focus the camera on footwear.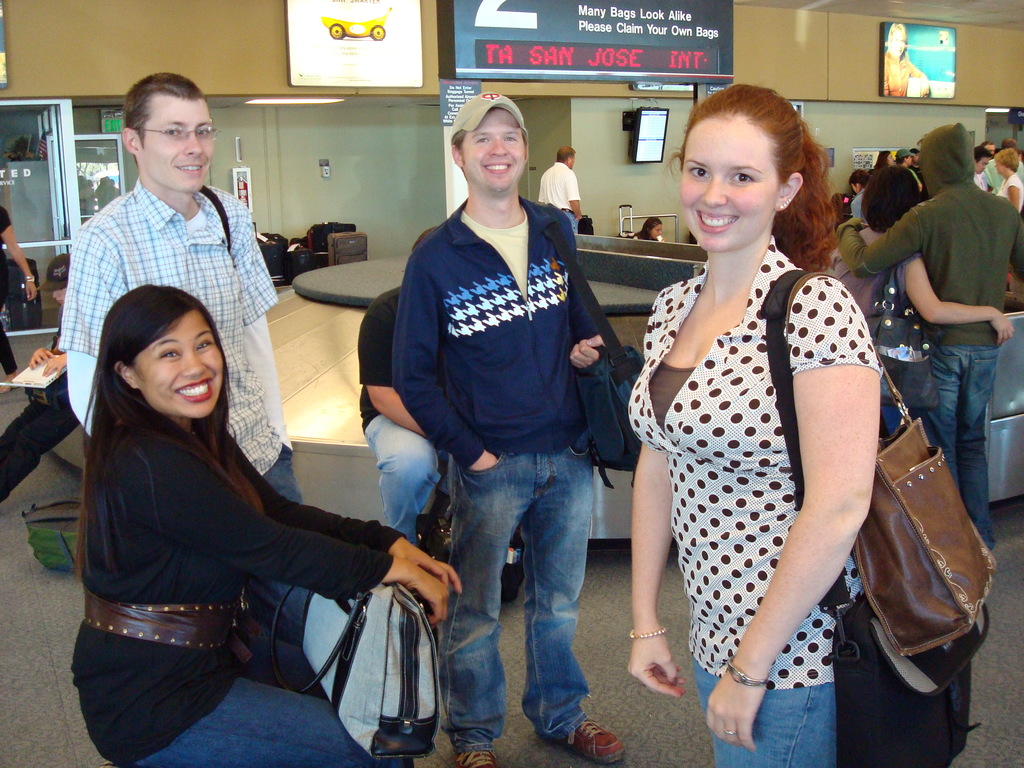
Focus region: <region>552, 710, 618, 765</region>.
